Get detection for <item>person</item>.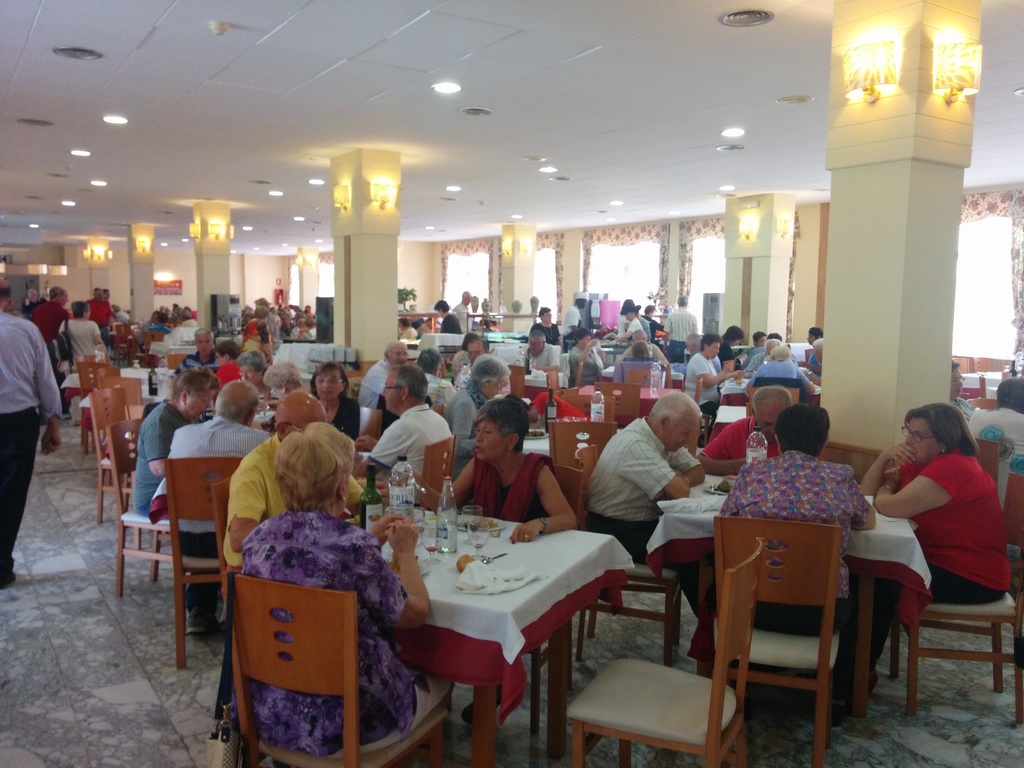
Detection: 0:280:63:590.
